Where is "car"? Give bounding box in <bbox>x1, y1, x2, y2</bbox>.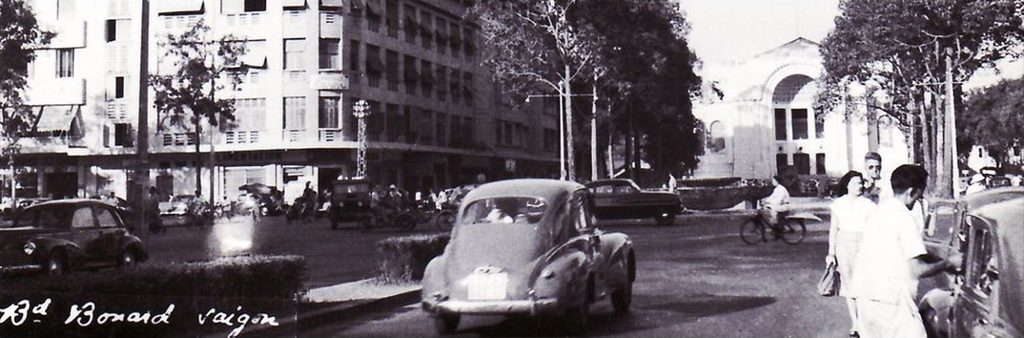
<bbox>420, 178, 637, 337</bbox>.
